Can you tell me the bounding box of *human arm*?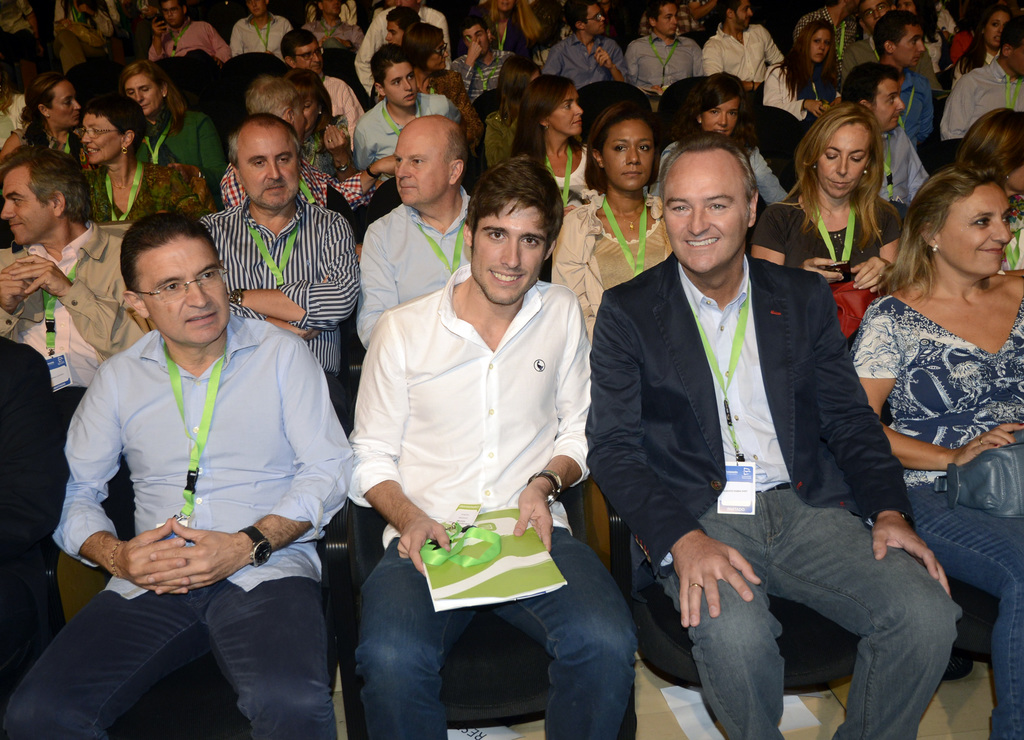
x1=513, y1=289, x2=591, y2=554.
